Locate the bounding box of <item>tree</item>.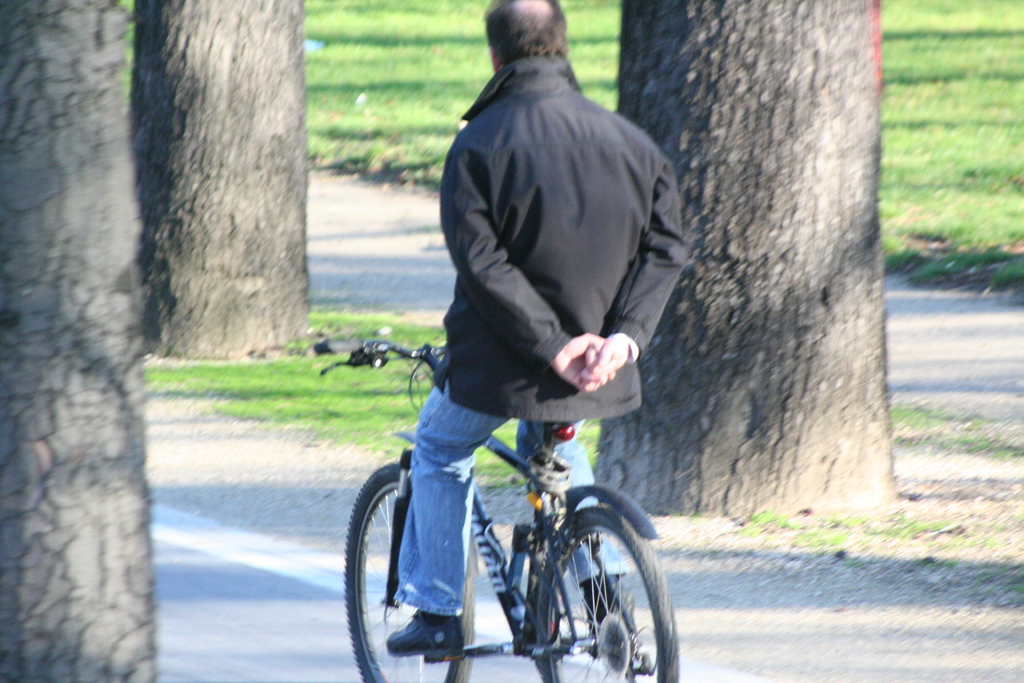
Bounding box: {"left": 141, "top": 0, "right": 314, "bottom": 371}.
